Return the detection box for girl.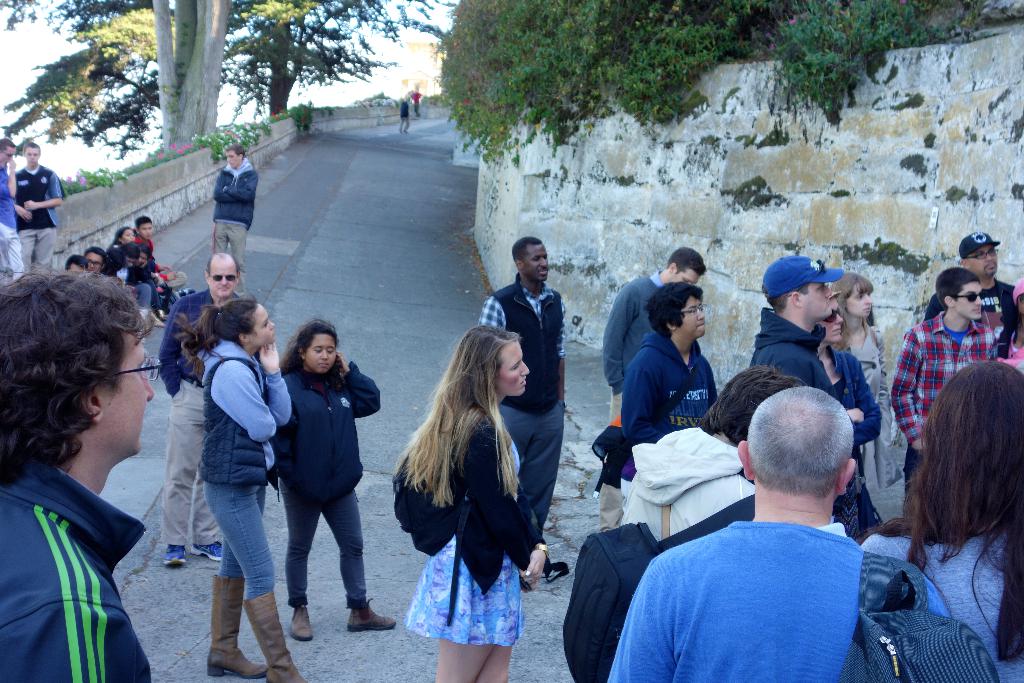
detection(270, 325, 402, 629).
